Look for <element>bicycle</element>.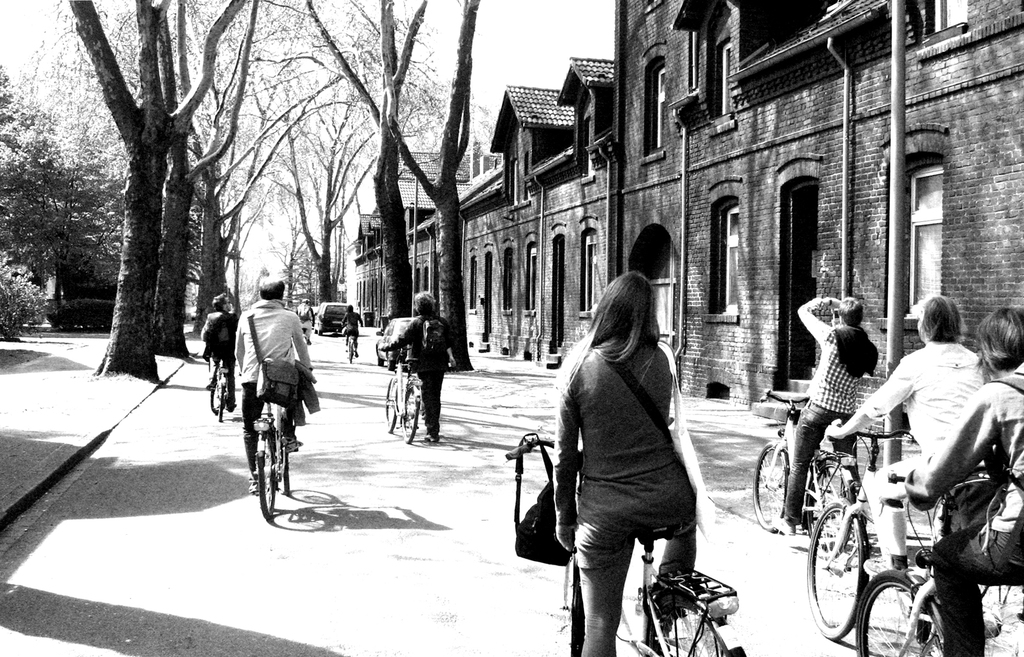
Found: 340,322,359,365.
